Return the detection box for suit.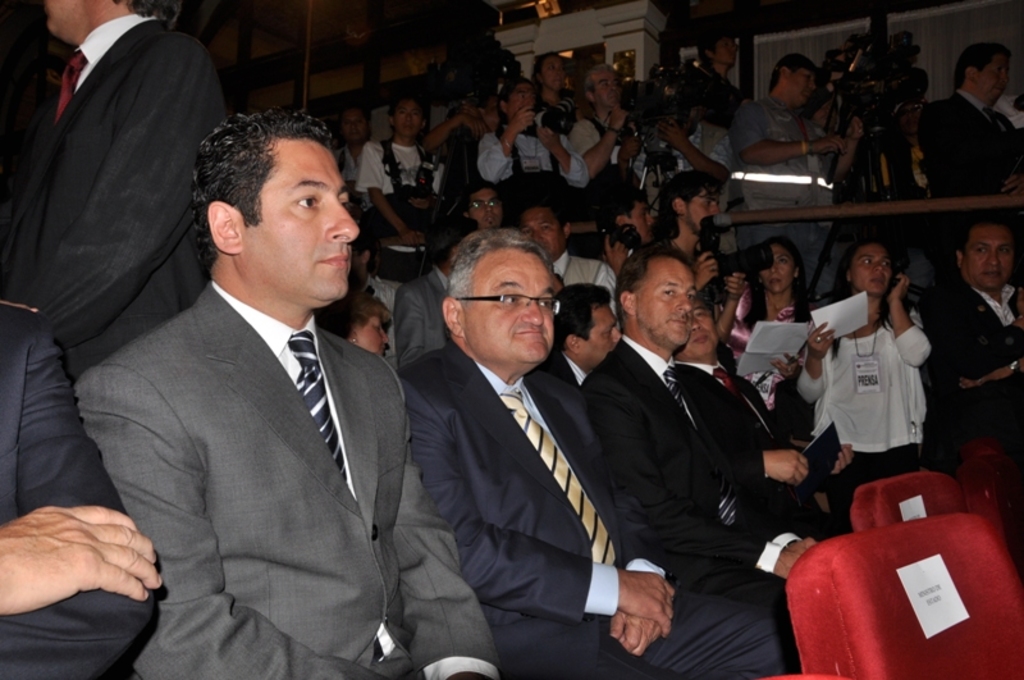
x1=78, y1=280, x2=506, y2=679.
